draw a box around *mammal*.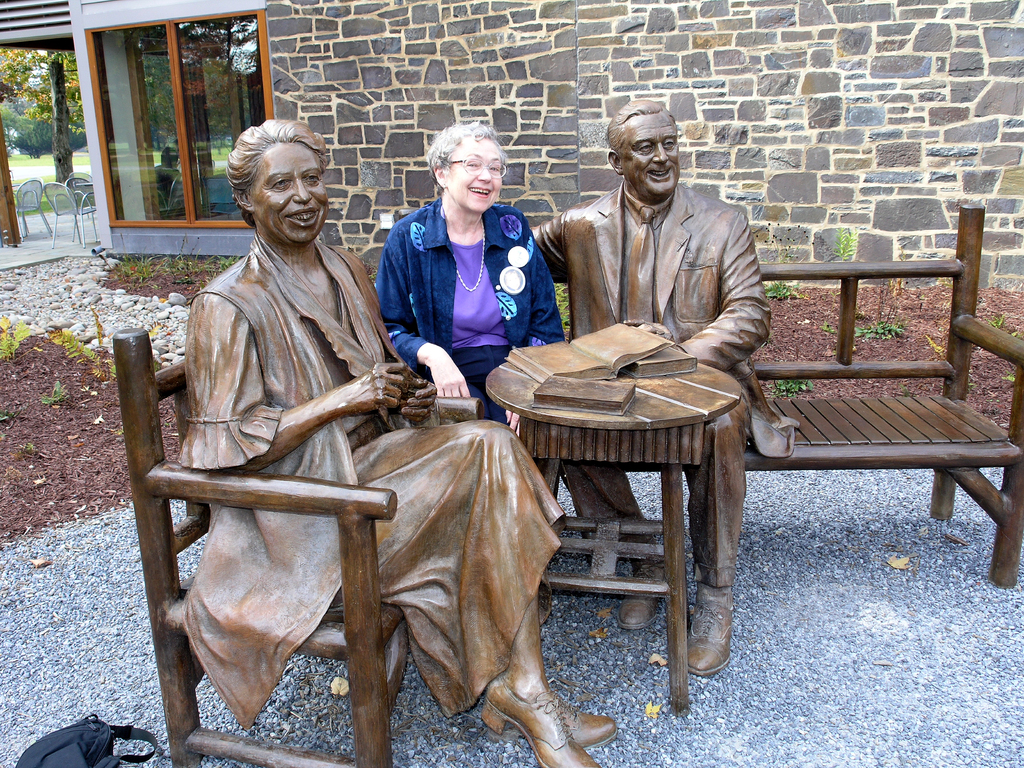
Rect(378, 86, 829, 712).
